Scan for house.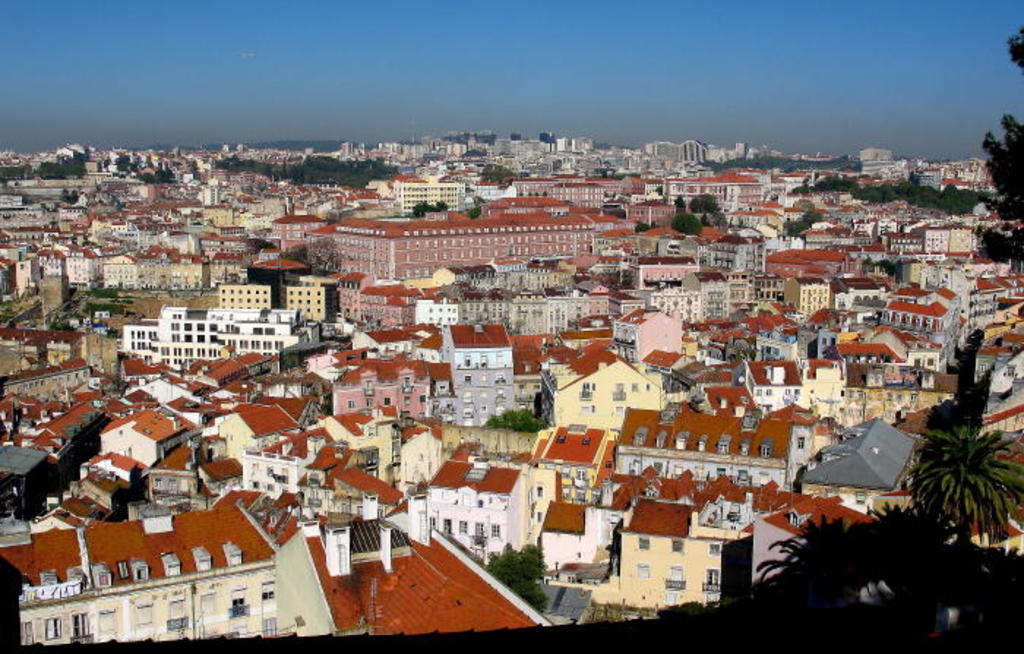
Scan result: 59/138/83/162.
